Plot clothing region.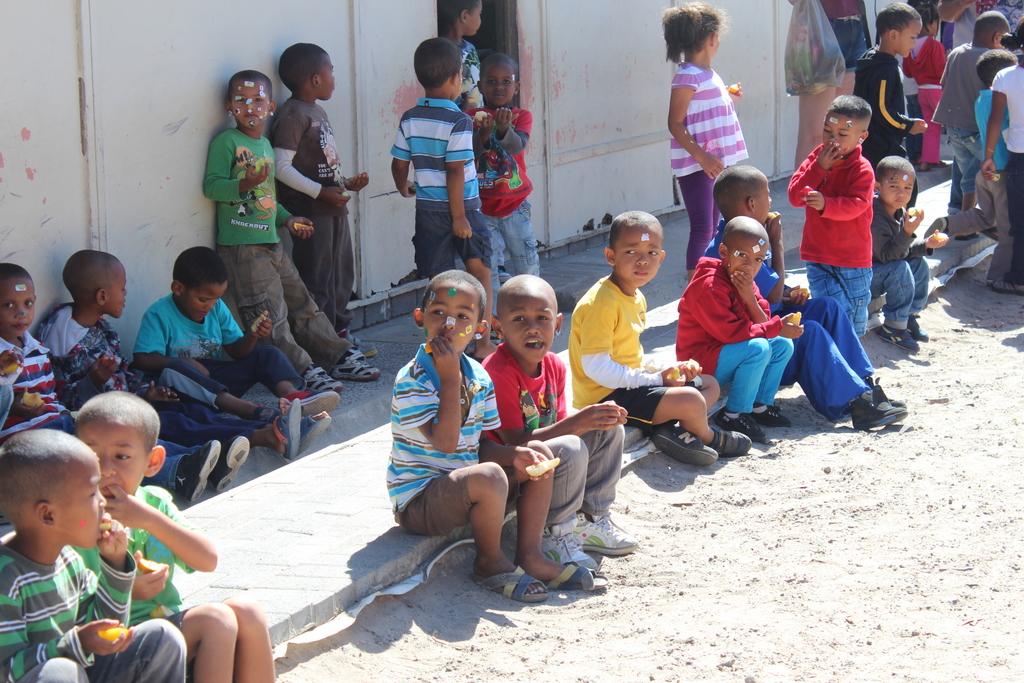
Plotted at left=413, top=211, right=496, bottom=281.
